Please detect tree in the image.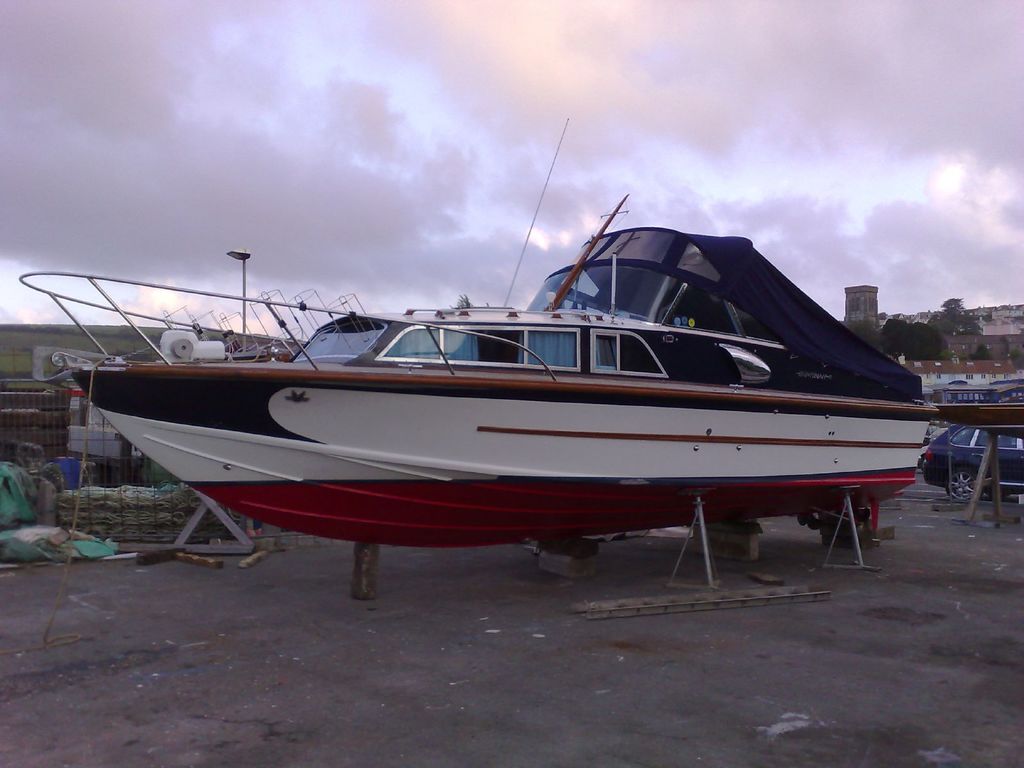
929,294,980,332.
